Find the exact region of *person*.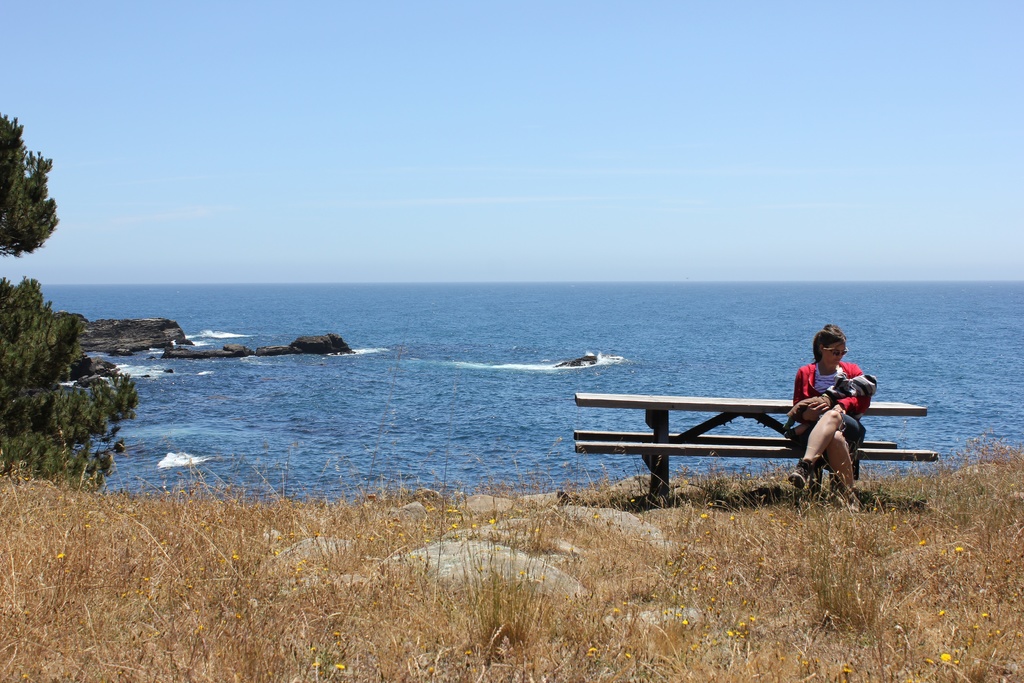
Exact region: 774 338 877 498.
